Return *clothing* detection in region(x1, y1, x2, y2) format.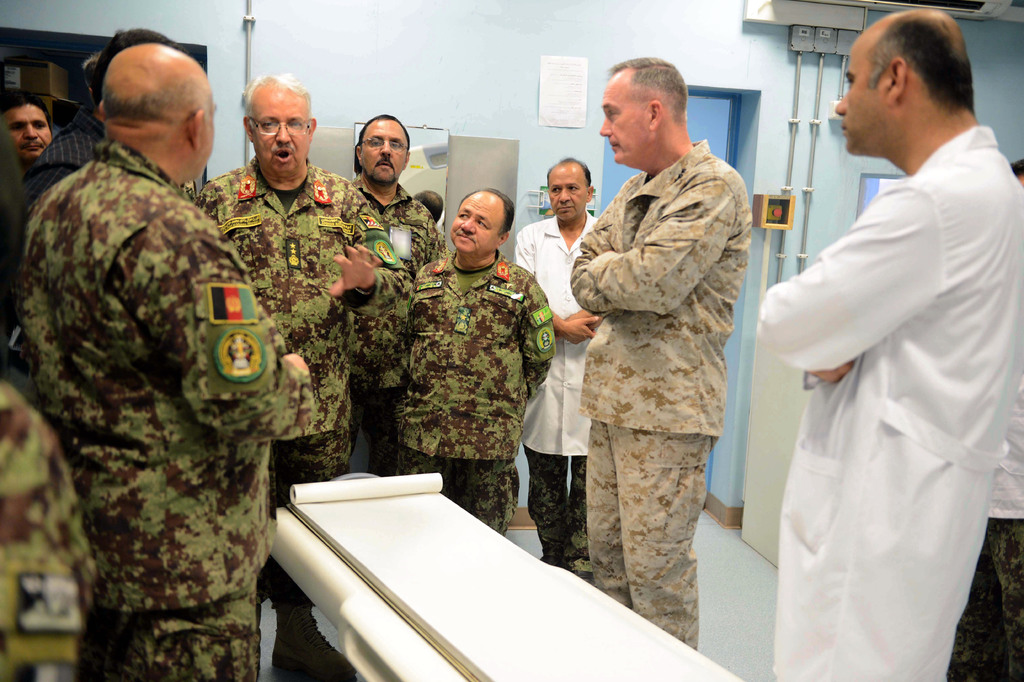
region(572, 133, 749, 651).
